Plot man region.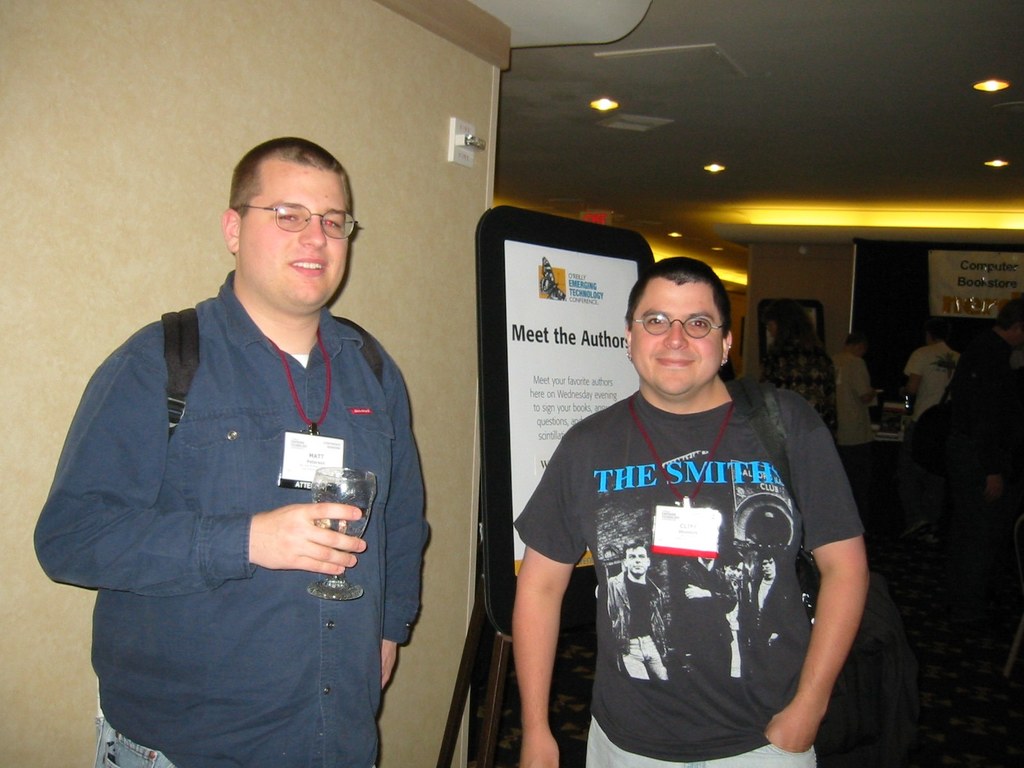
Plotted at select_region(915, 294, 1023, 767).
